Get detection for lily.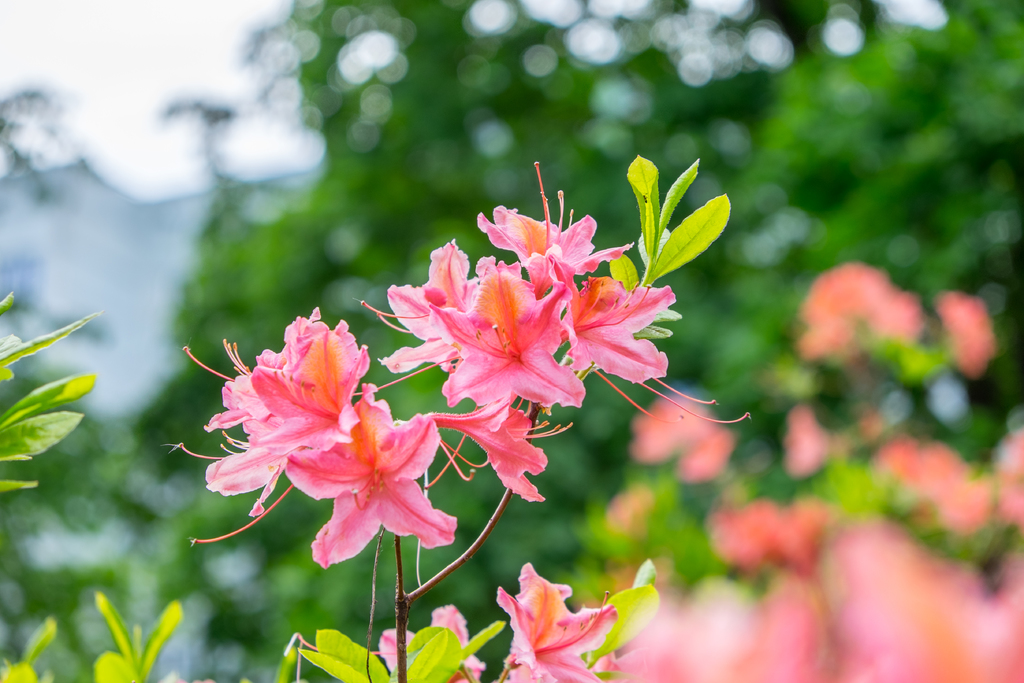
Detection: {"left": 491, "top": 561, "right": 614, "bottom": 682}.
